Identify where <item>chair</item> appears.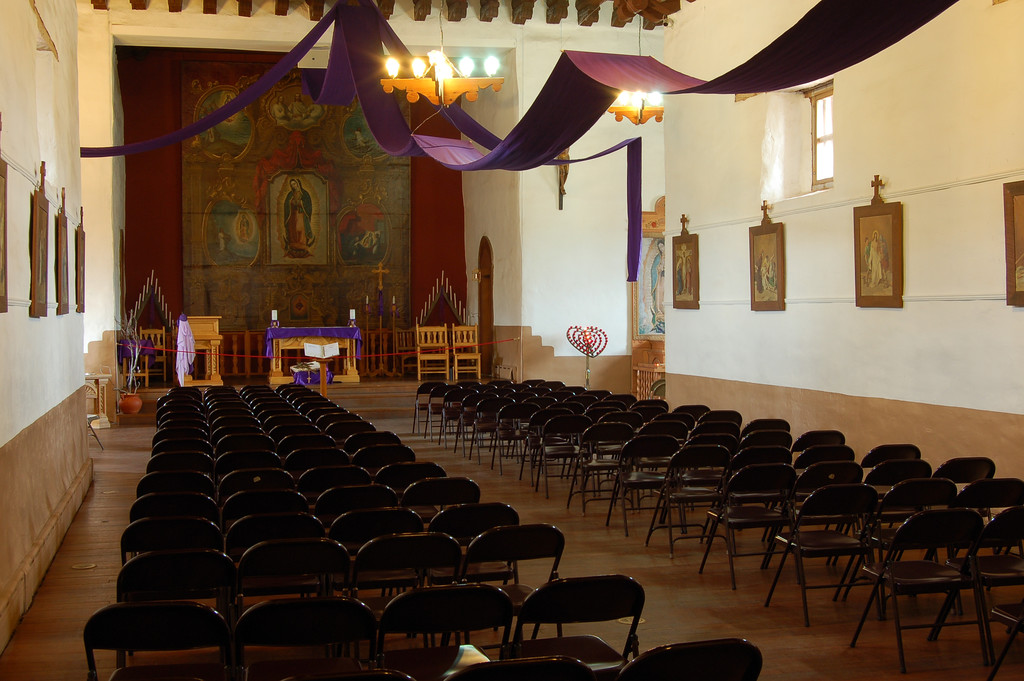
Appears at <bbox>412, 324, 447, 377</bbox>.
